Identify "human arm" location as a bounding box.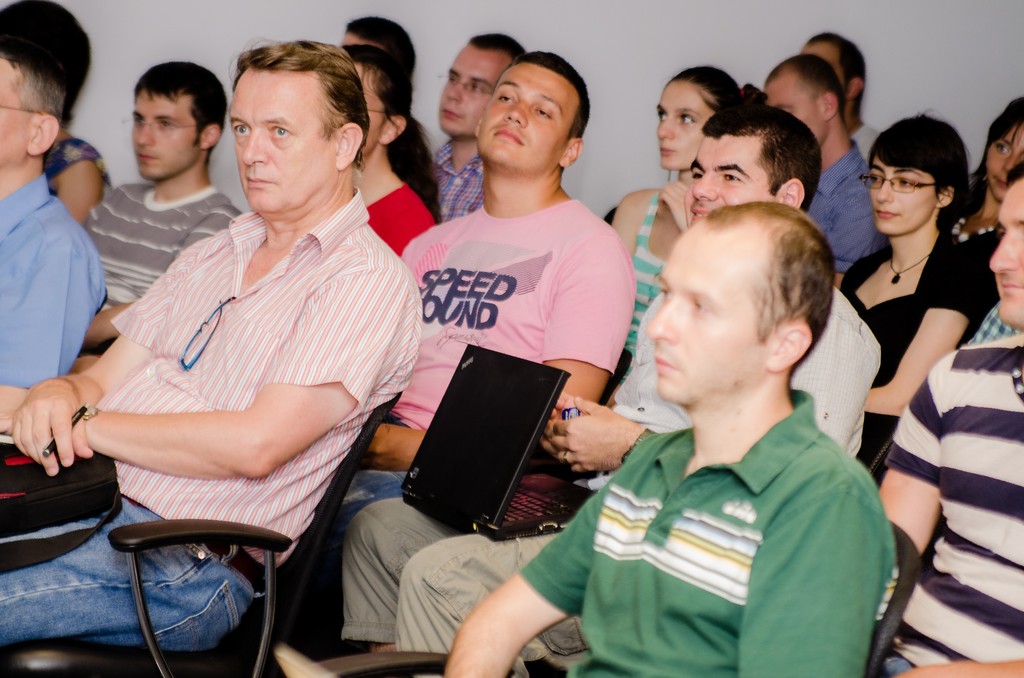
box=[84, 204, 245, 349].
